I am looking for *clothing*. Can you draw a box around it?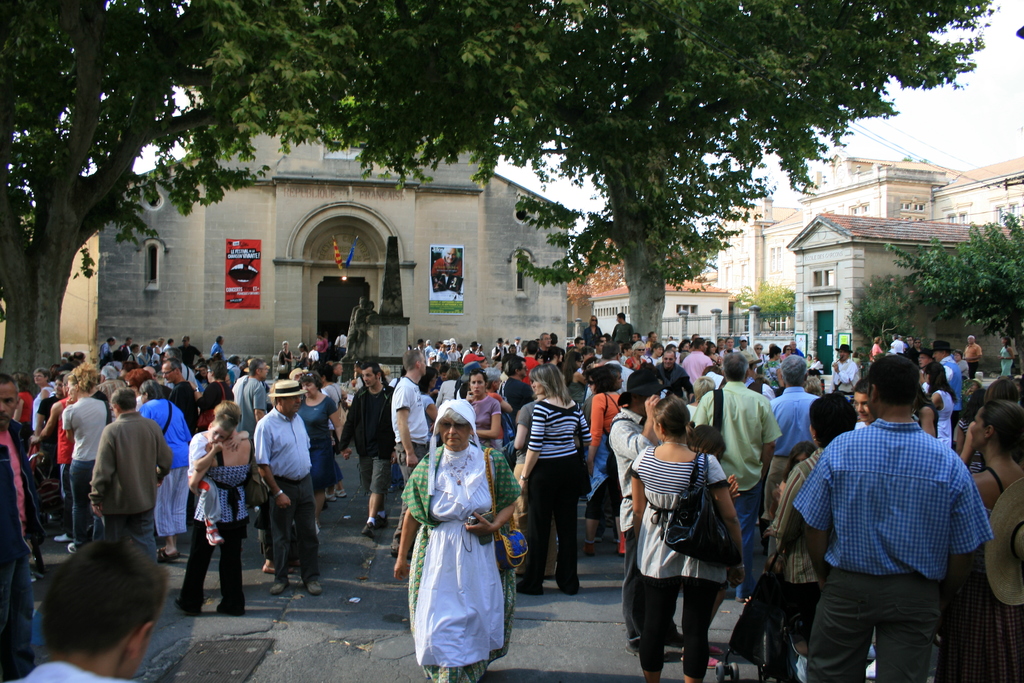
Sure, the bounding box is box(755, 387, 822, 518).
